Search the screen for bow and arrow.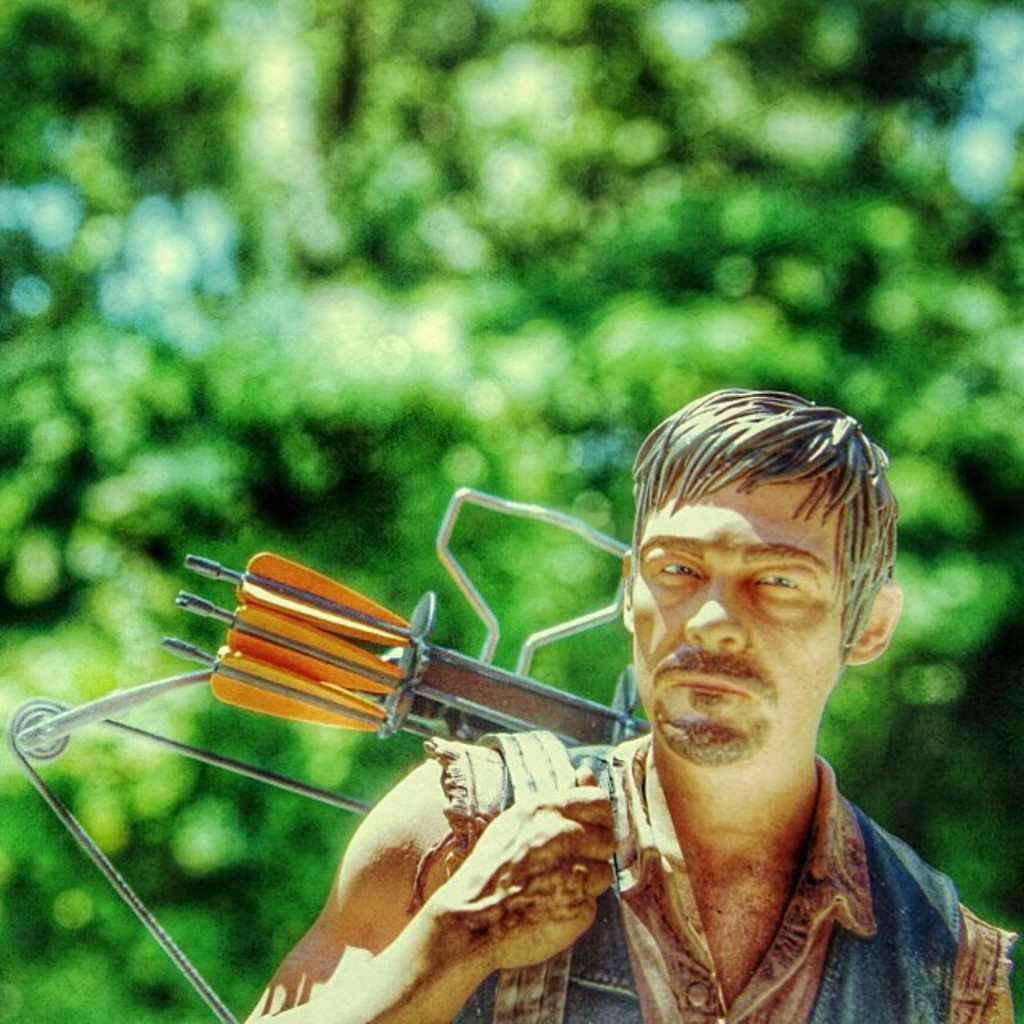
Found at [left=154, top=557, right=445, bottom=741].
